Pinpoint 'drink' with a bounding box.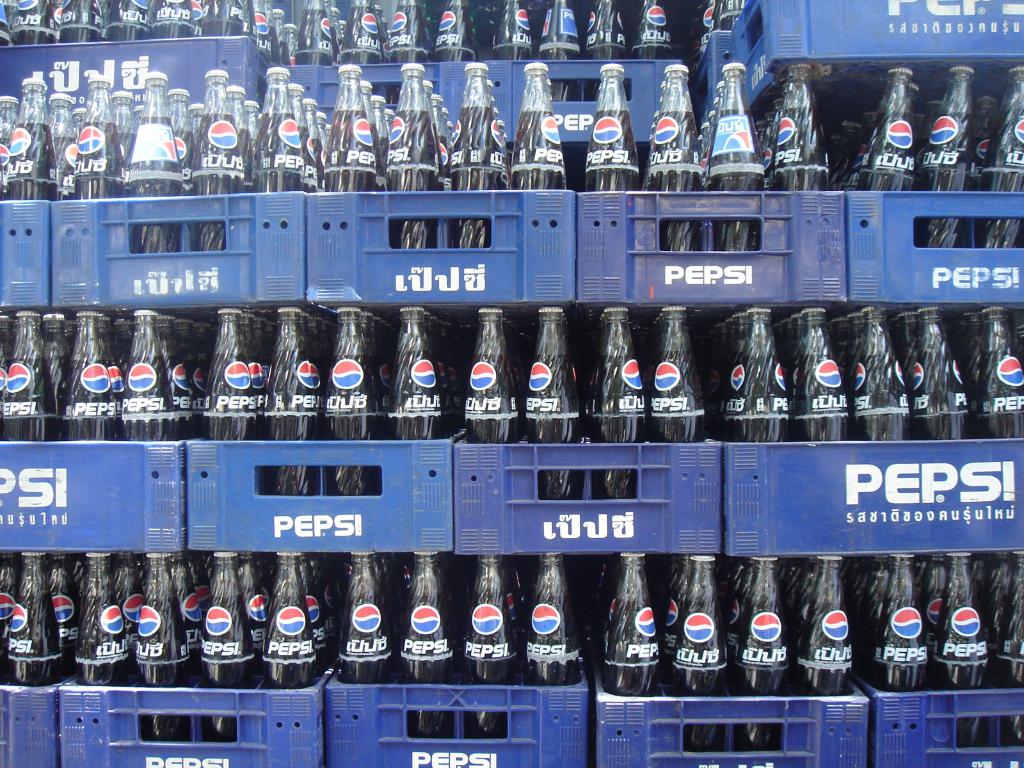
BBox(327, 109, 378, 188).
